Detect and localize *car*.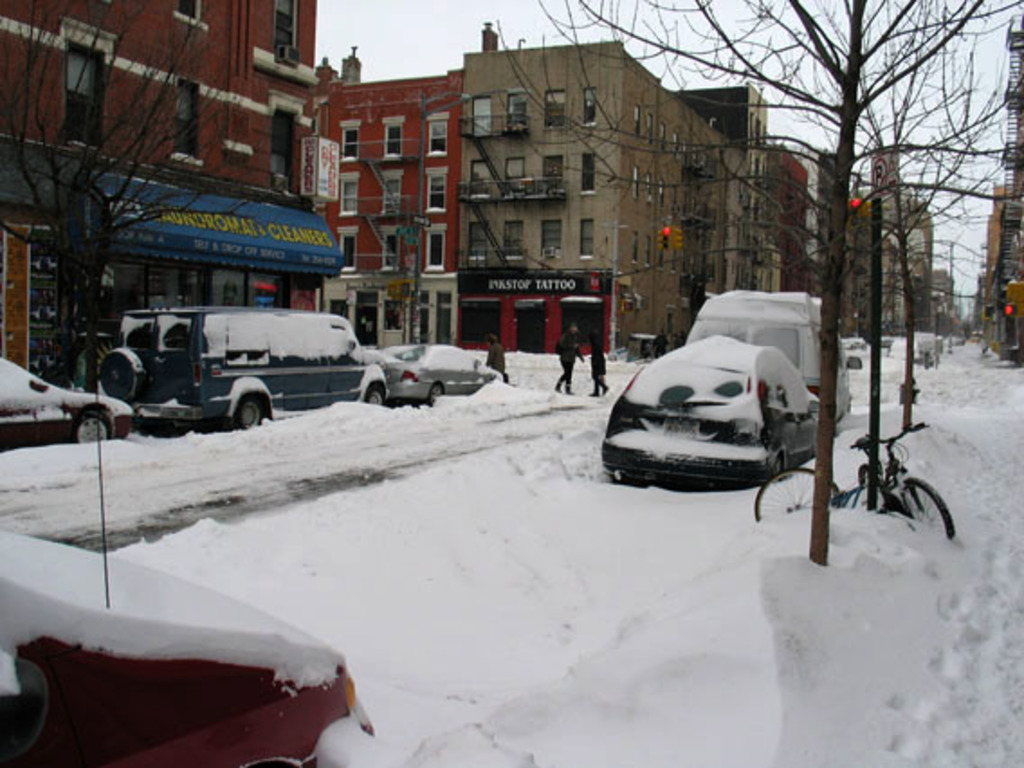
Localized at (left=0, top=525, right=368, bottom=766).
